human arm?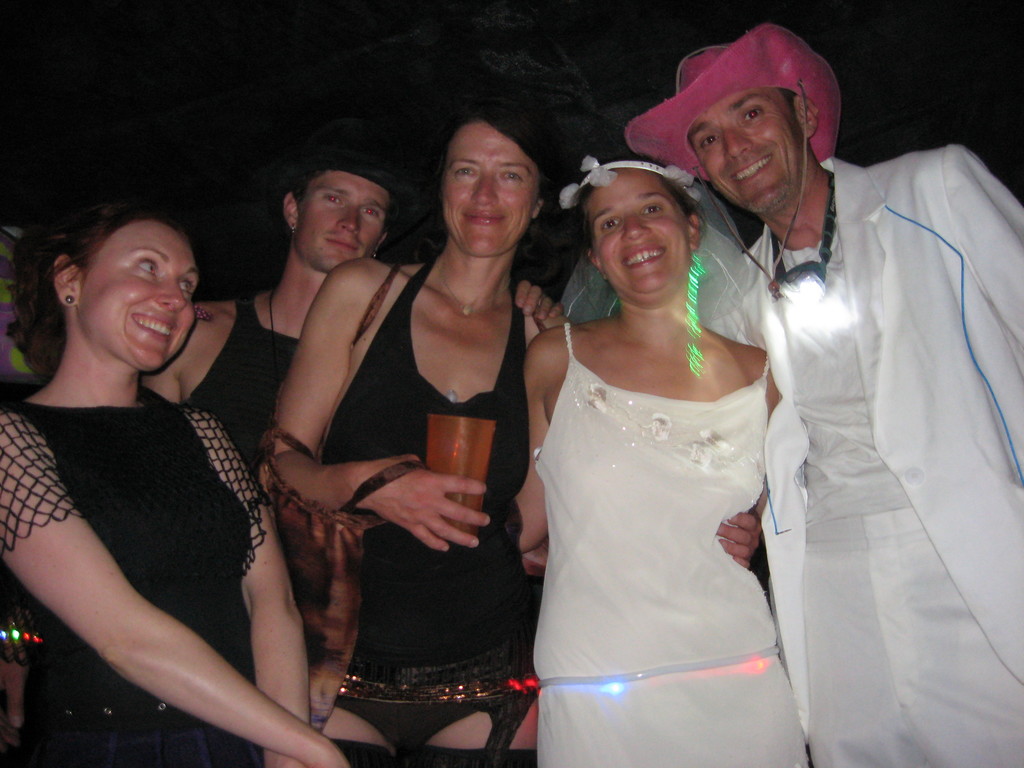
box=[511, 275, 566, 321]
